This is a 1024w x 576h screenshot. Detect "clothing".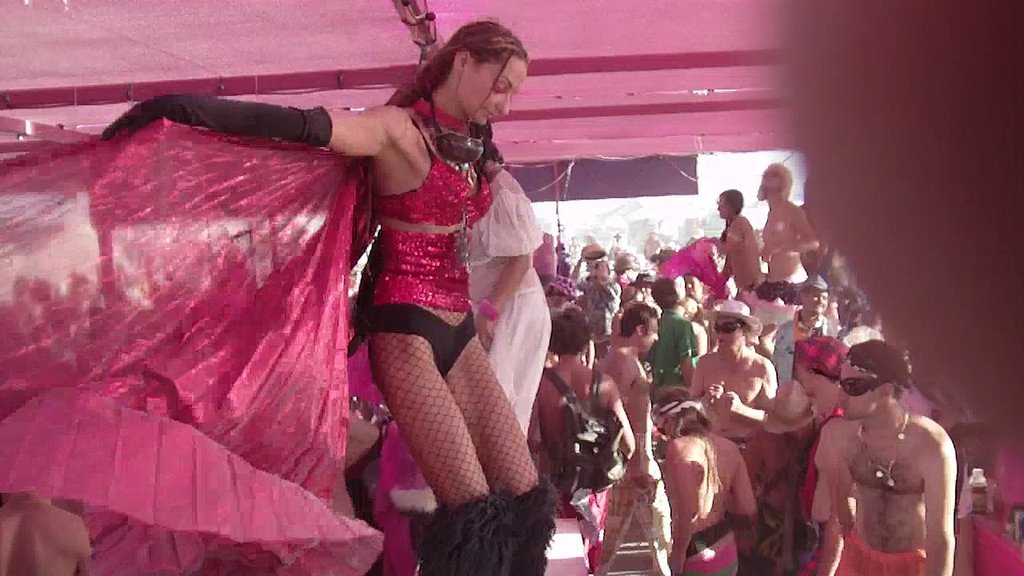
bbox(643, 313, 701, 388).
